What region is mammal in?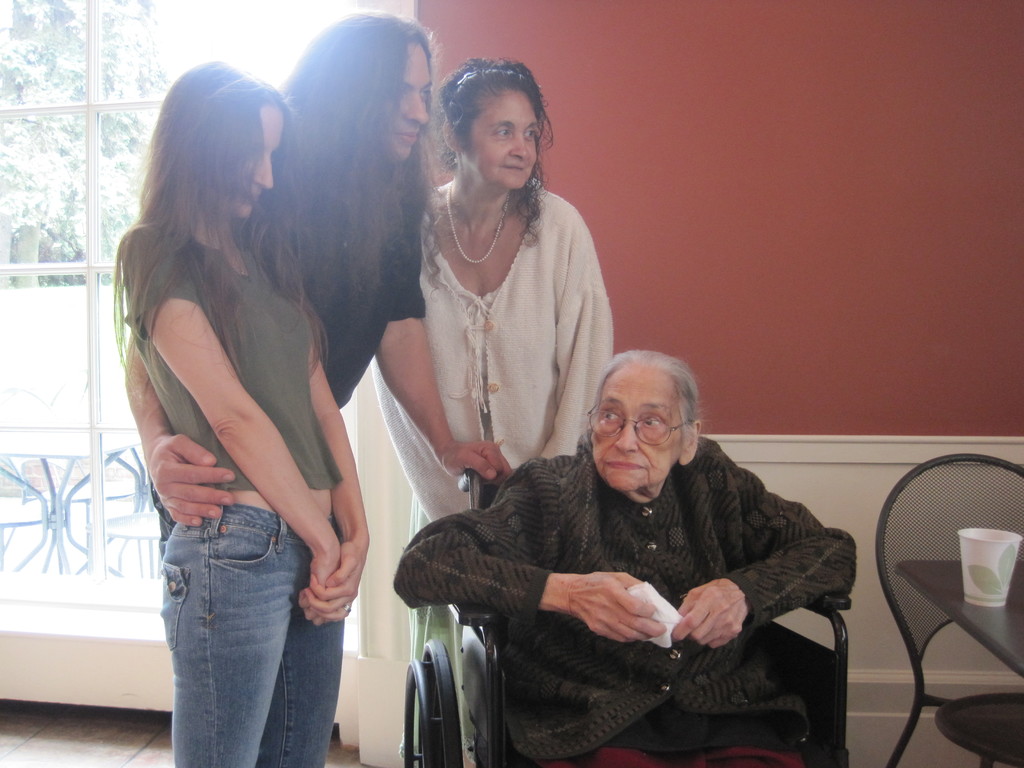
(left=374, top=49, right=609, bottom=767).
